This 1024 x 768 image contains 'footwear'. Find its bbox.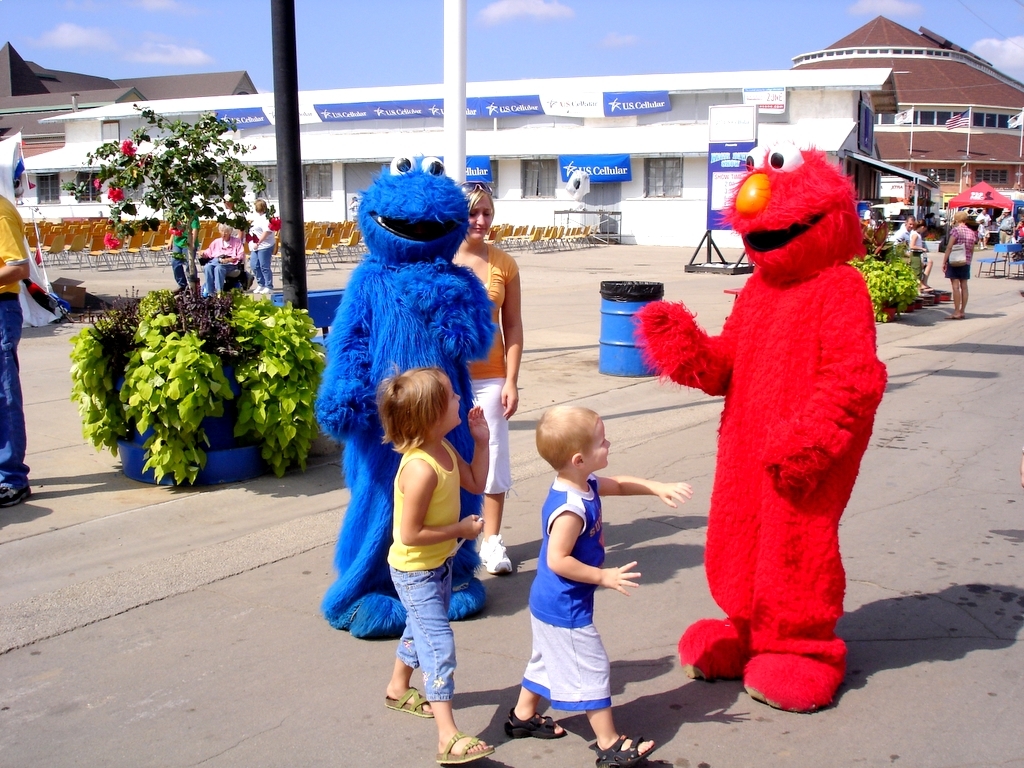
box=[381, 683, 434, 718].
